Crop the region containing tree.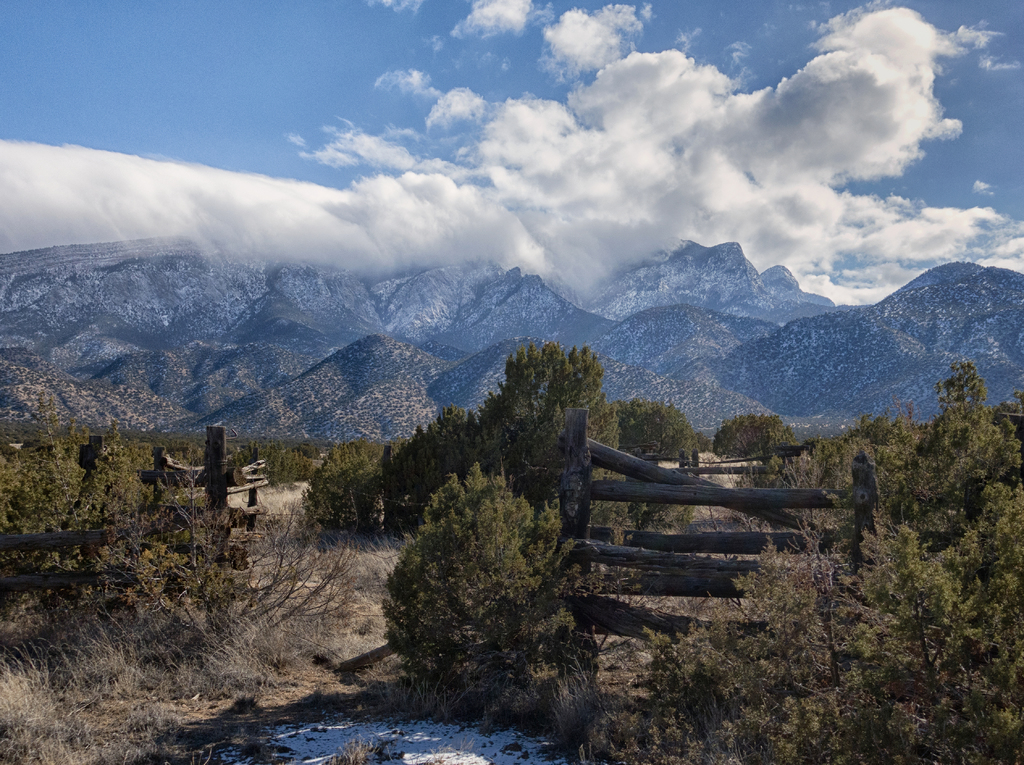
Crop region: Rect(378, 459, 595, 750).
